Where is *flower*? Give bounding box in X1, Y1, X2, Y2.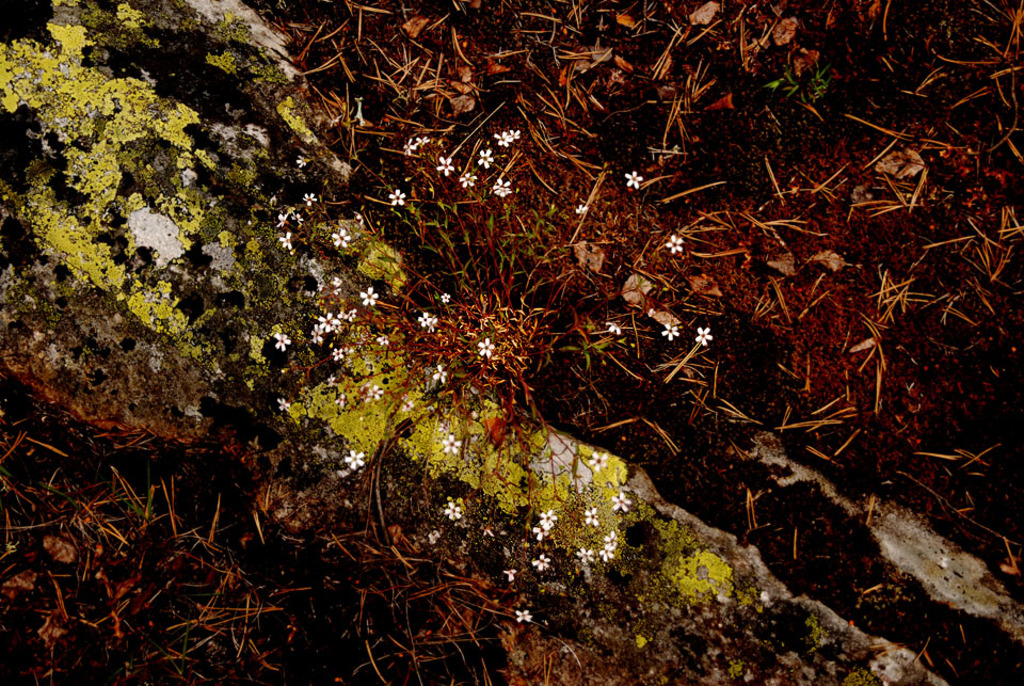
377, 334, 389, 345.
